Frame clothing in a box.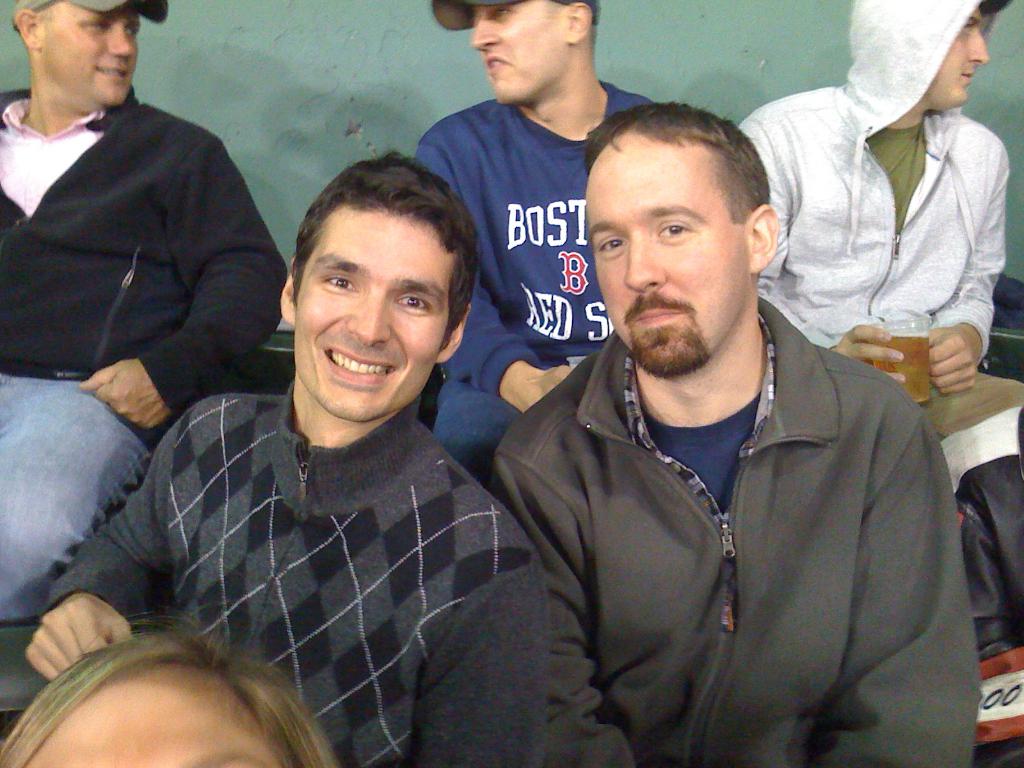
(959,452,1023,762).
